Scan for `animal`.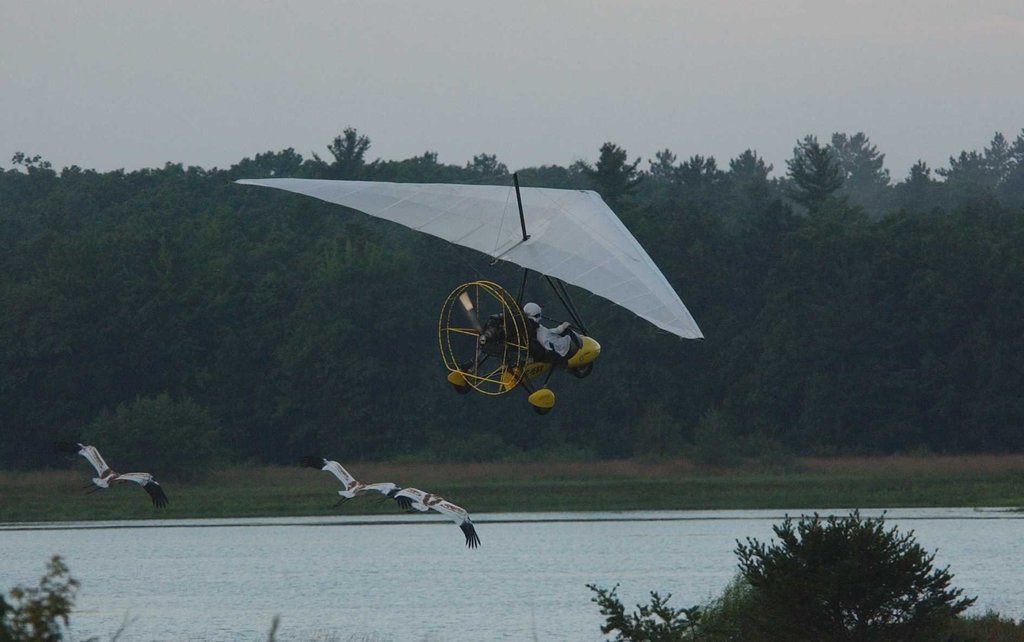
Scan result: (311, 458, 404, 511).
